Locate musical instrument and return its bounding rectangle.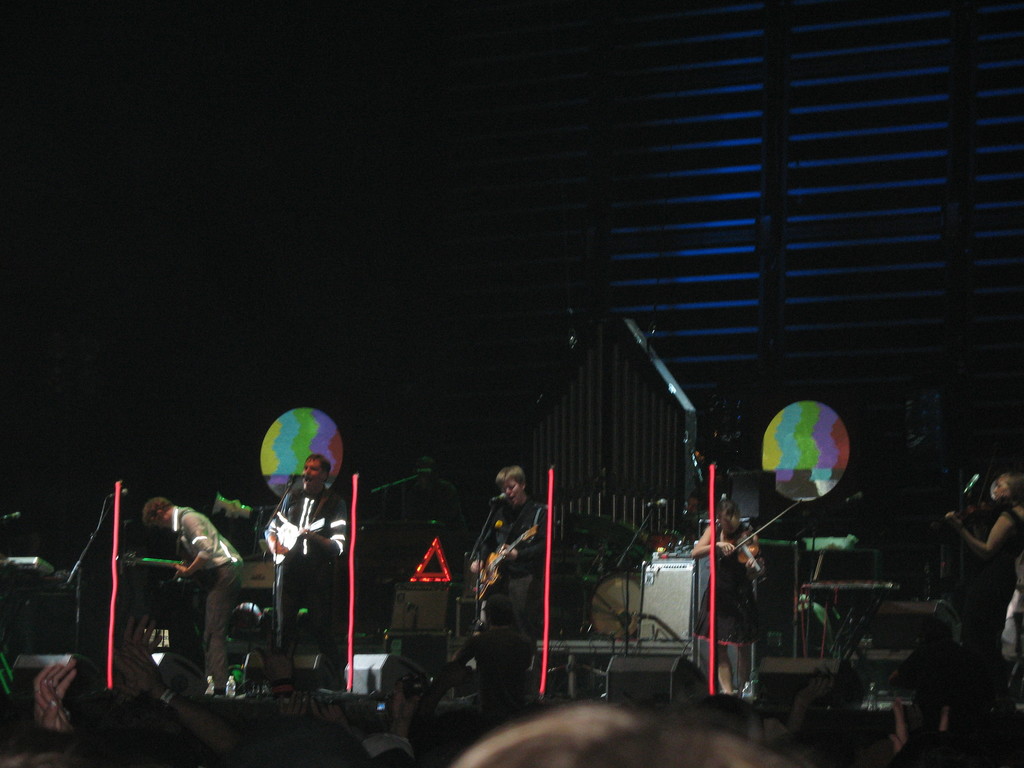
region(227, 601, 265, 634).
